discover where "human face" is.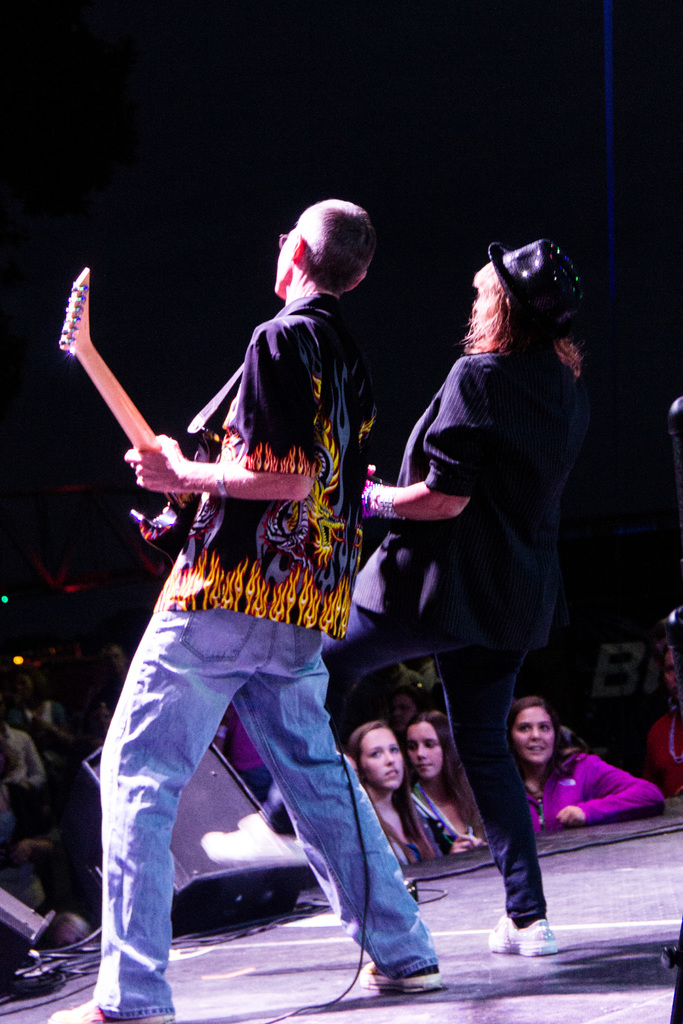
Discovered at (359, 720, 401, 790).
